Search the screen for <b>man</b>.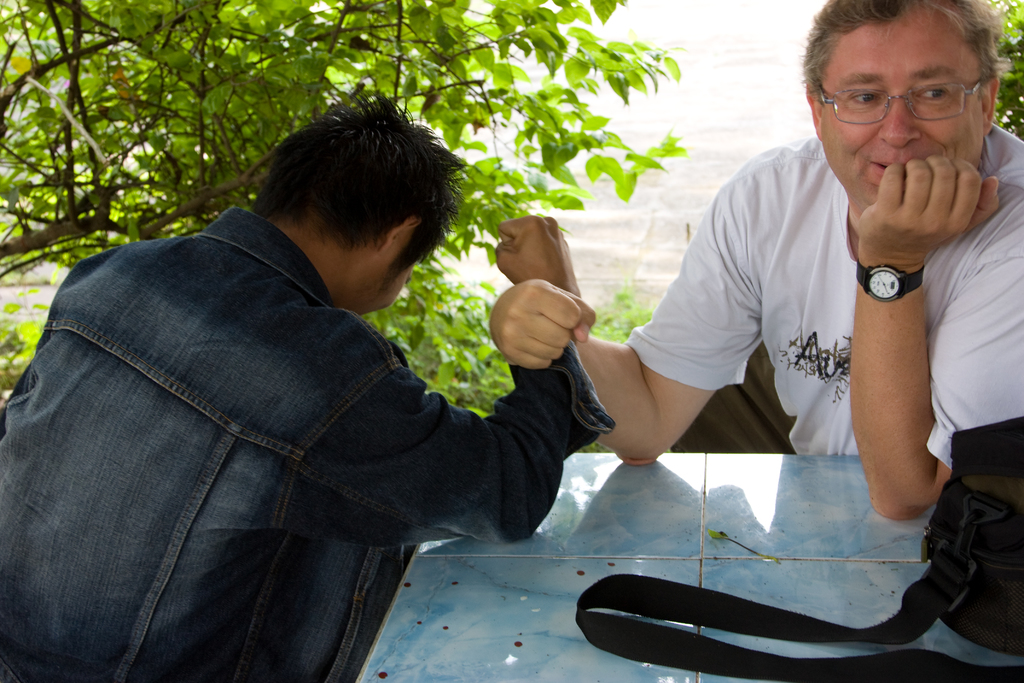
Found at left=481, top=0, right=1023, bottom=530.
